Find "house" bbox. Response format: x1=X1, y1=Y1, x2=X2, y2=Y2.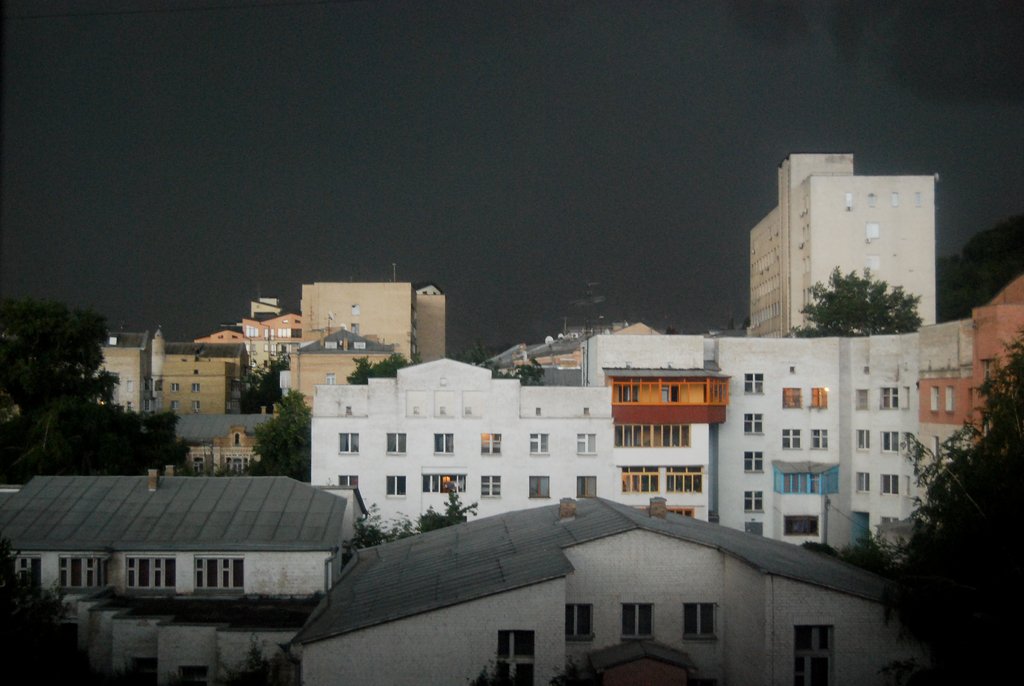
x1=237, y1=291, x2=305, y2=379.
